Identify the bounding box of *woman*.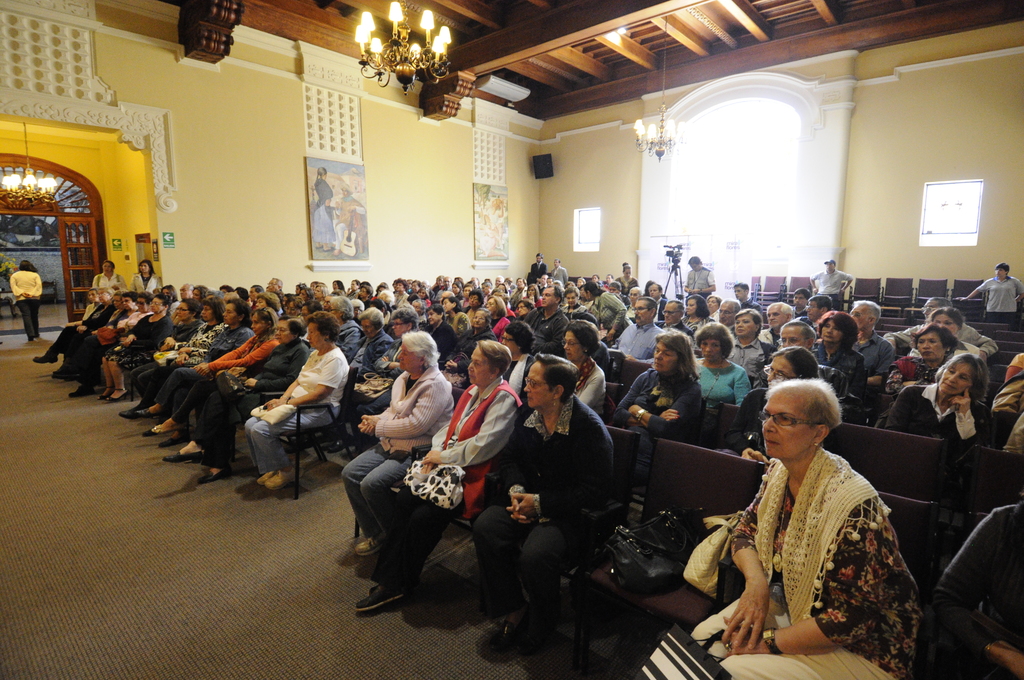
bbox=(513, 275, 527, 307).
